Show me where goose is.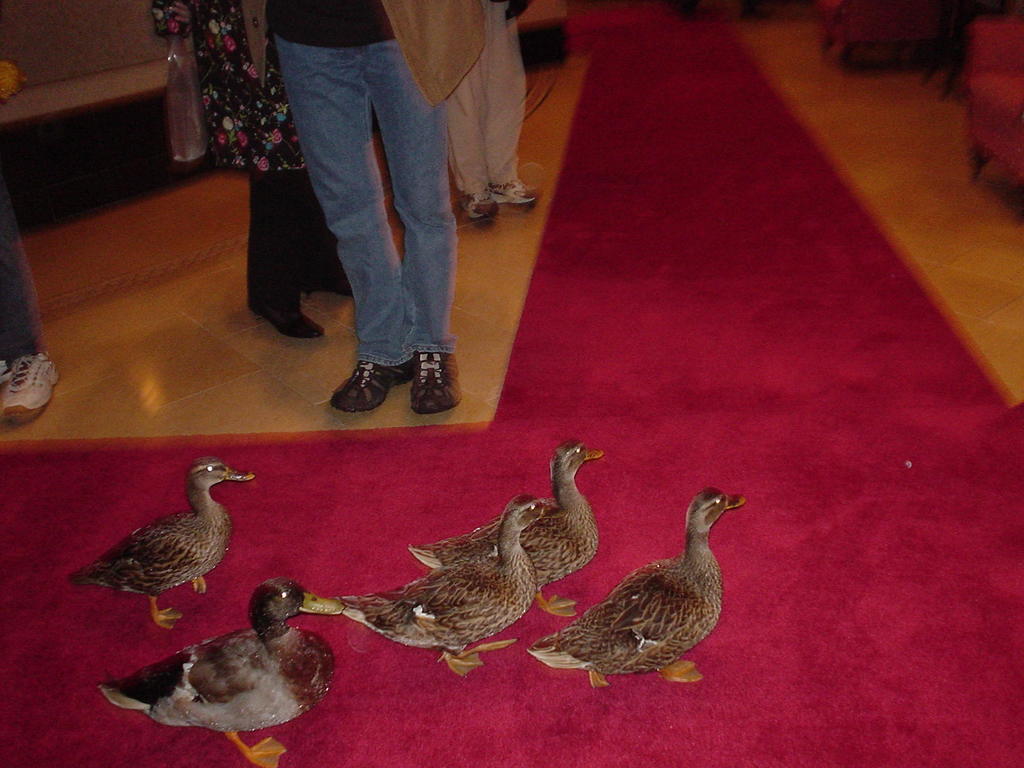
goose is at box=[104, 585, 347, 766].
